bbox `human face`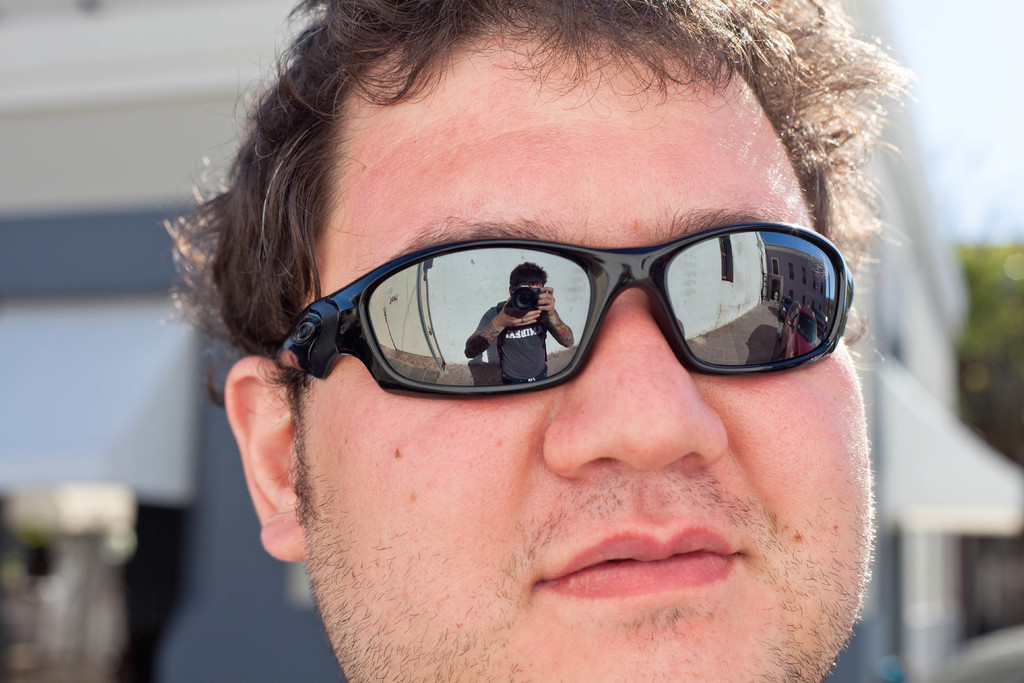
(left=305, top=19, right=884, bottom=682)
